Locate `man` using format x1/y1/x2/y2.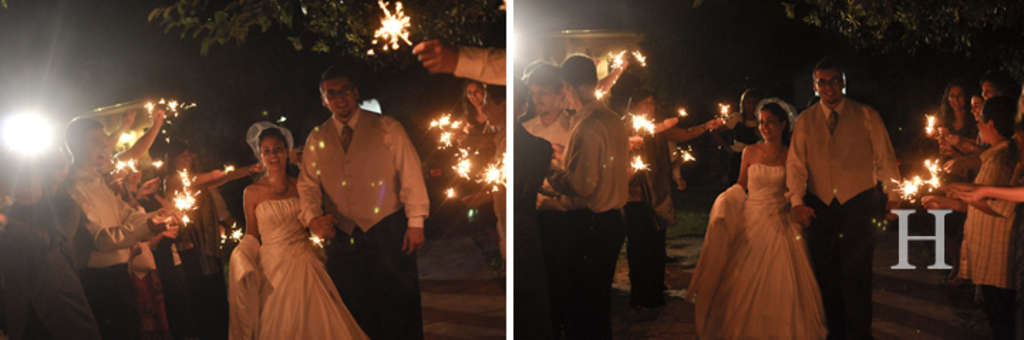
172/144/274/292.
